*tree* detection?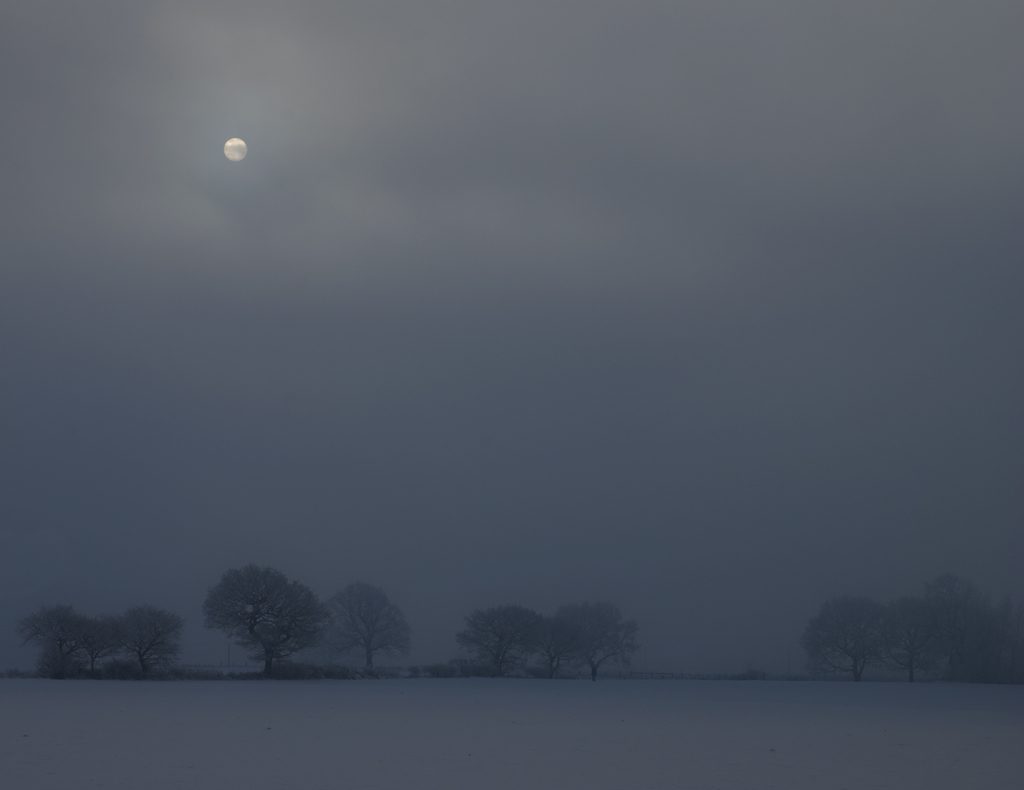
bbox(803, 597, 895, 688)
